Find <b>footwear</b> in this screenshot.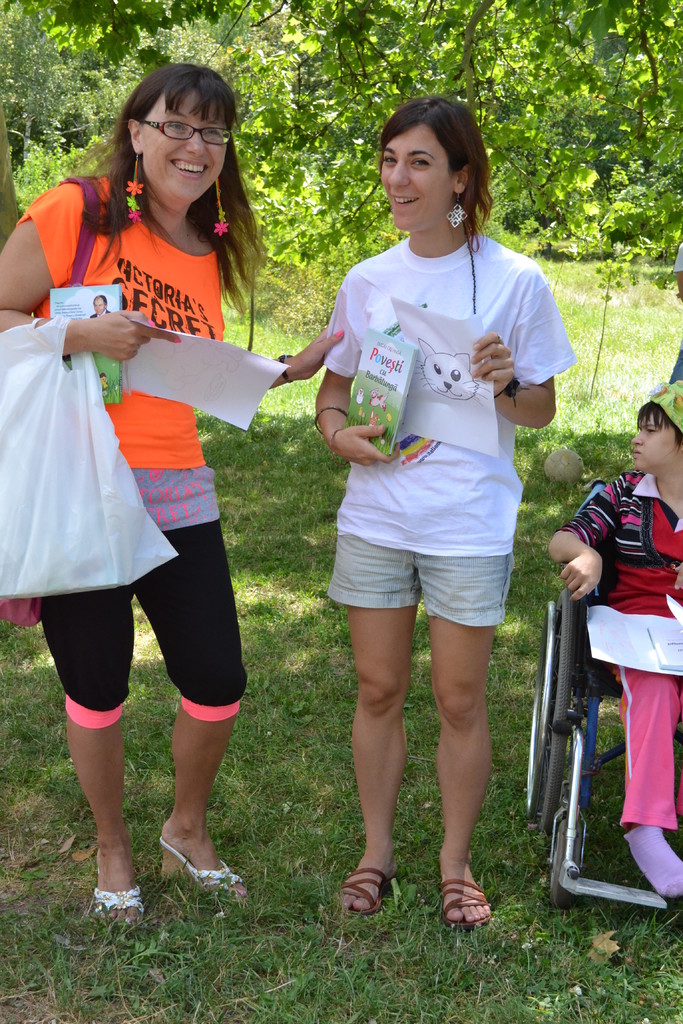
The bounding box for <b>footwear</b> is [x1=437, y1=857, x2=498, y2=939].
